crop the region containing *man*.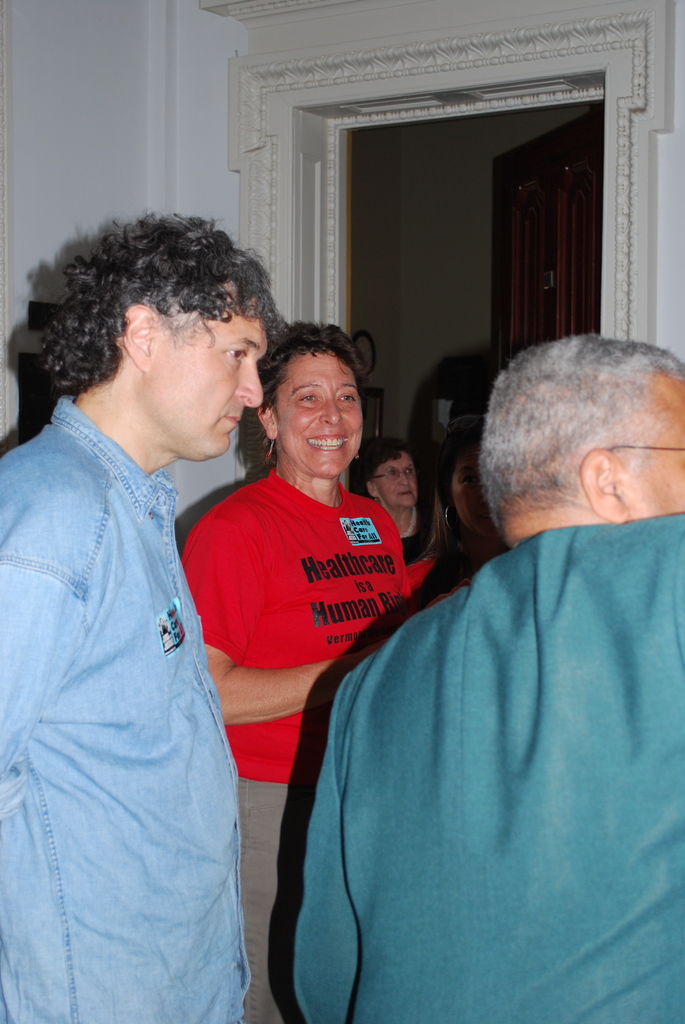
Crop region: (0,217,293,1023).
